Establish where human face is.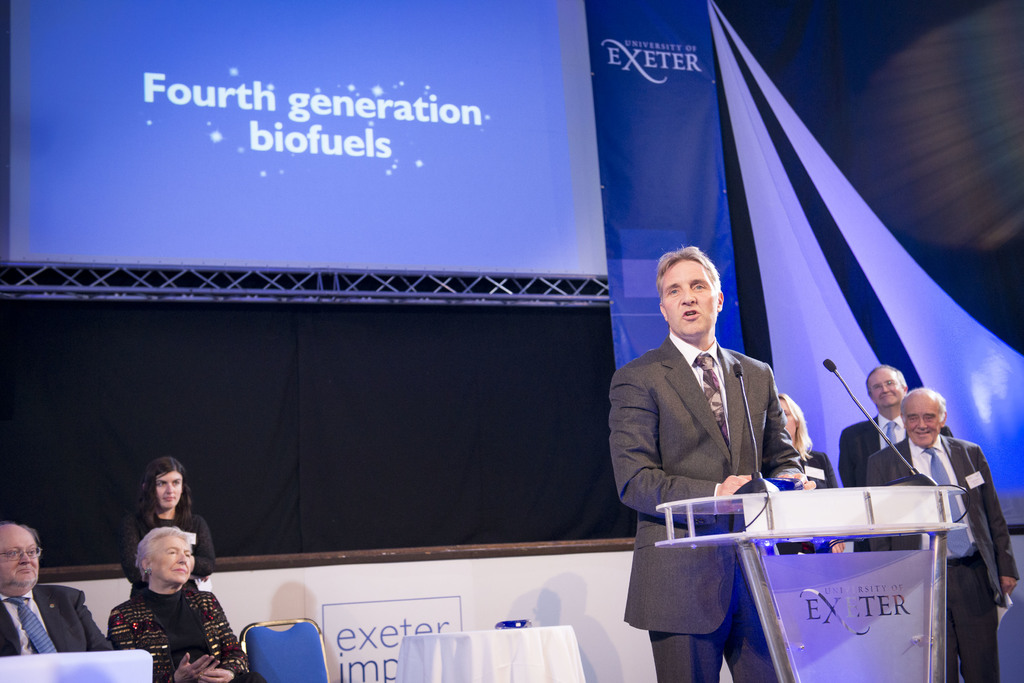
Established at select_region(775, 396, 796, 434).
